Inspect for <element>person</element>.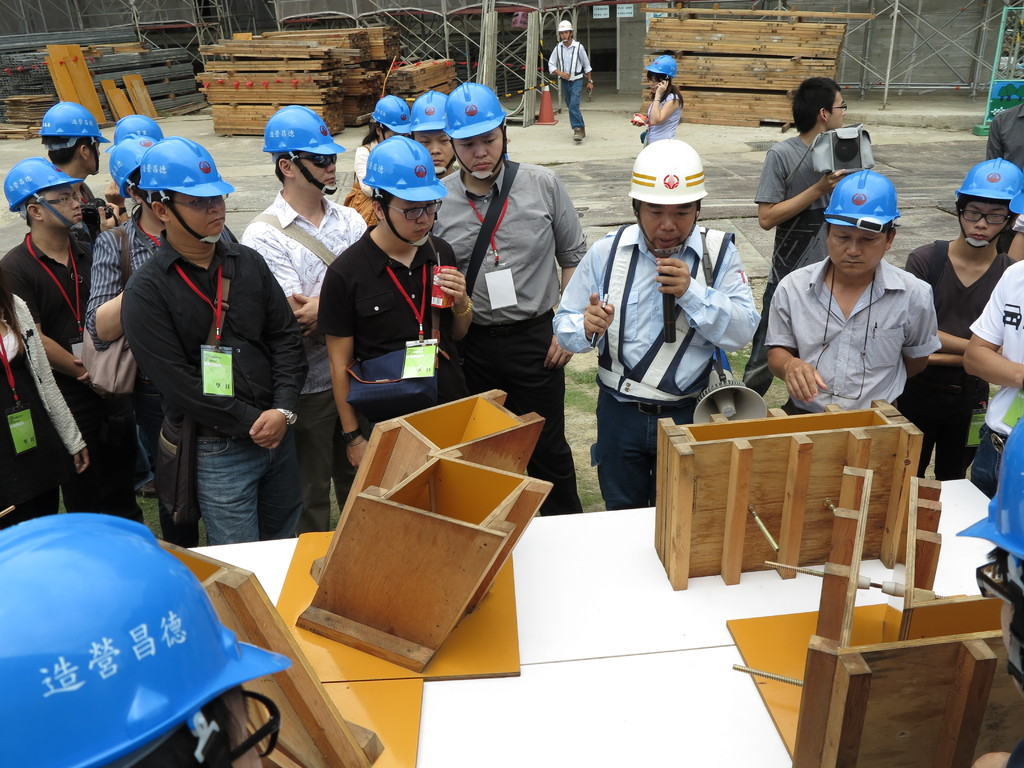
Inspection: [543, 20, 593, 145].
